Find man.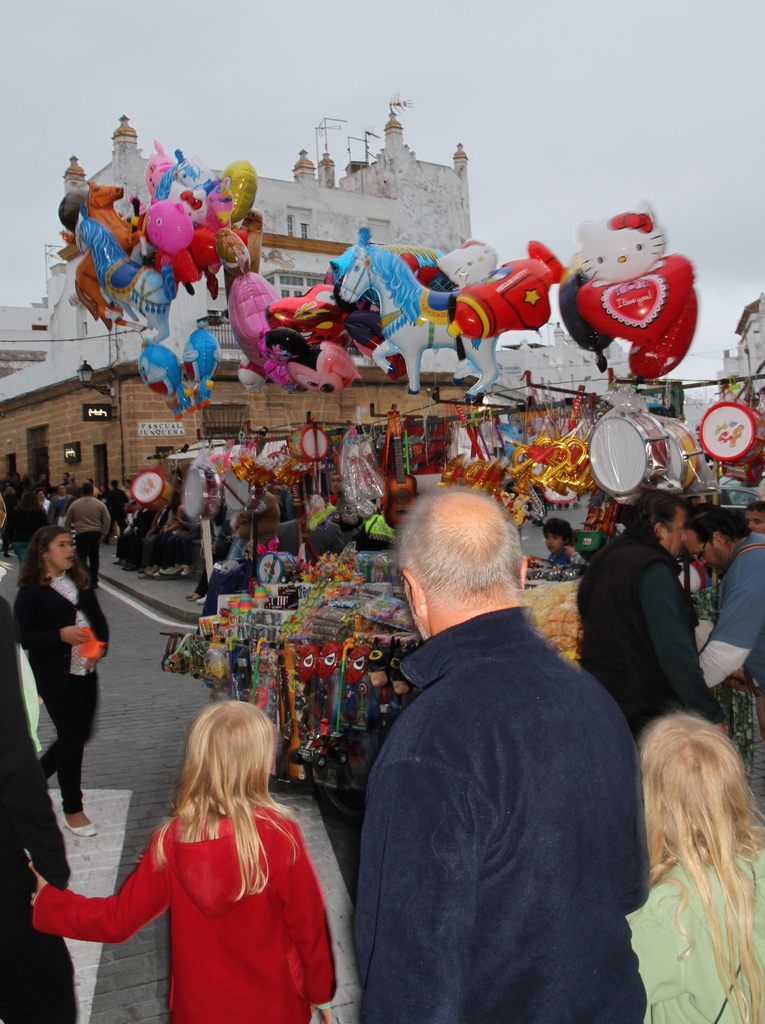
(x1=568, y1=483, x2=729, y2=735).
